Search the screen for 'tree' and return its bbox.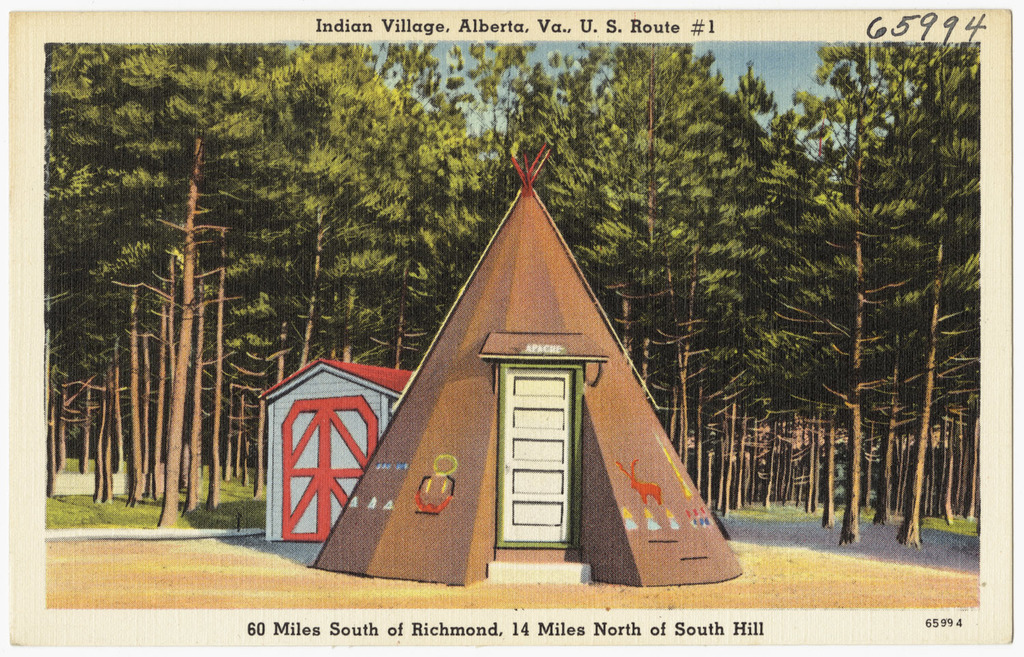
Found: l=799, t=46, r=918, b=523.
